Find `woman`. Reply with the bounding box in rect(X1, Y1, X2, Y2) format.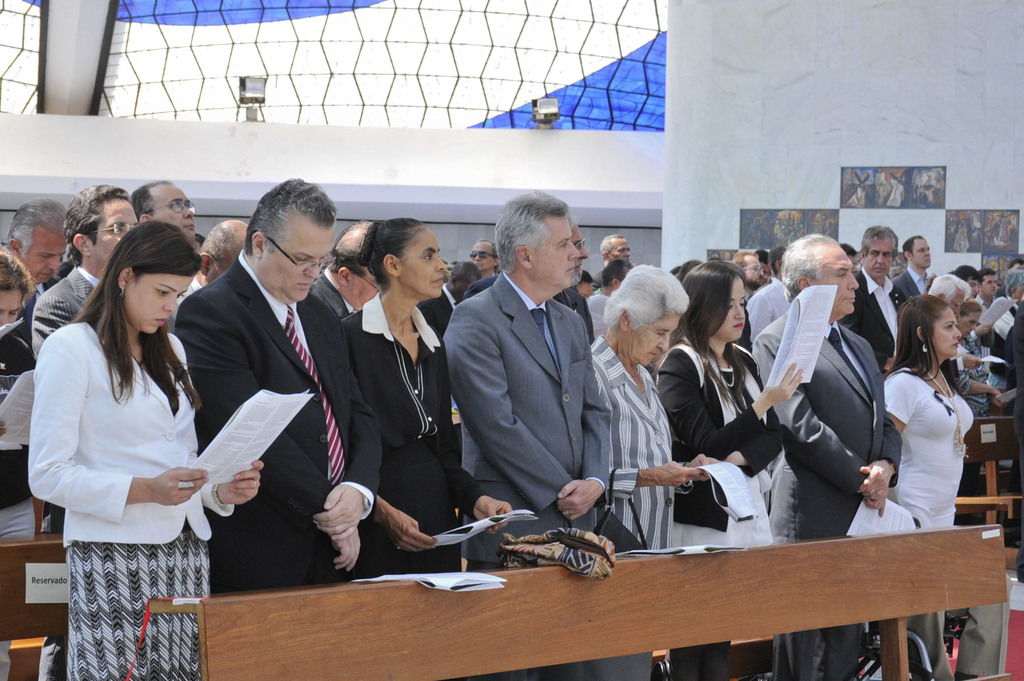
rect(575, 268, 596, 301).
